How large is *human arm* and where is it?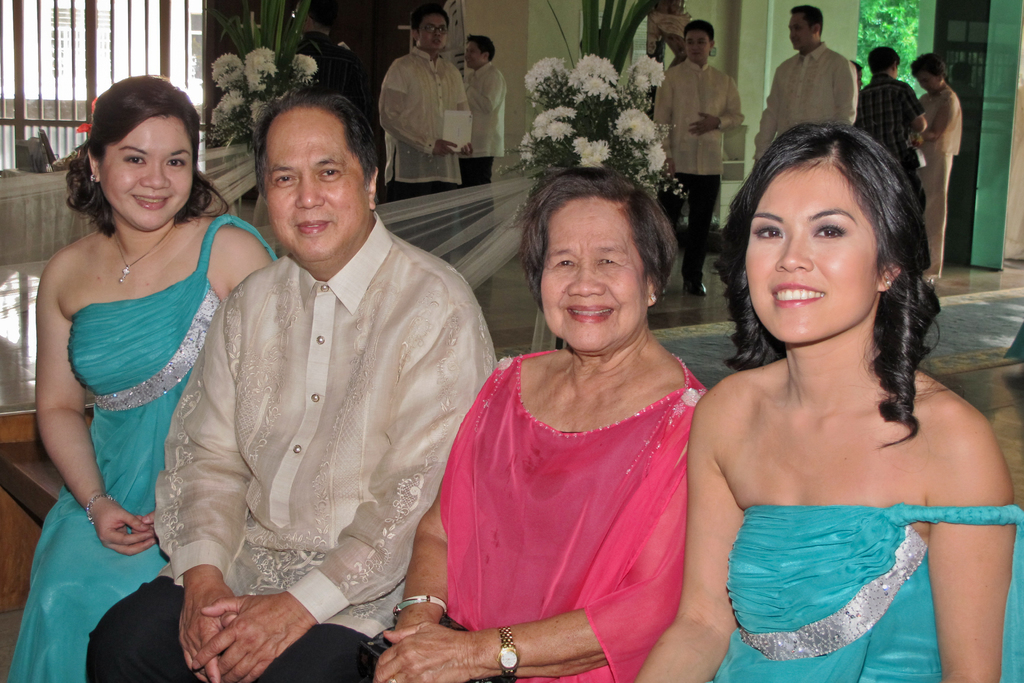
Bounding box: left=453, top=94, right=474, bottom=160.
